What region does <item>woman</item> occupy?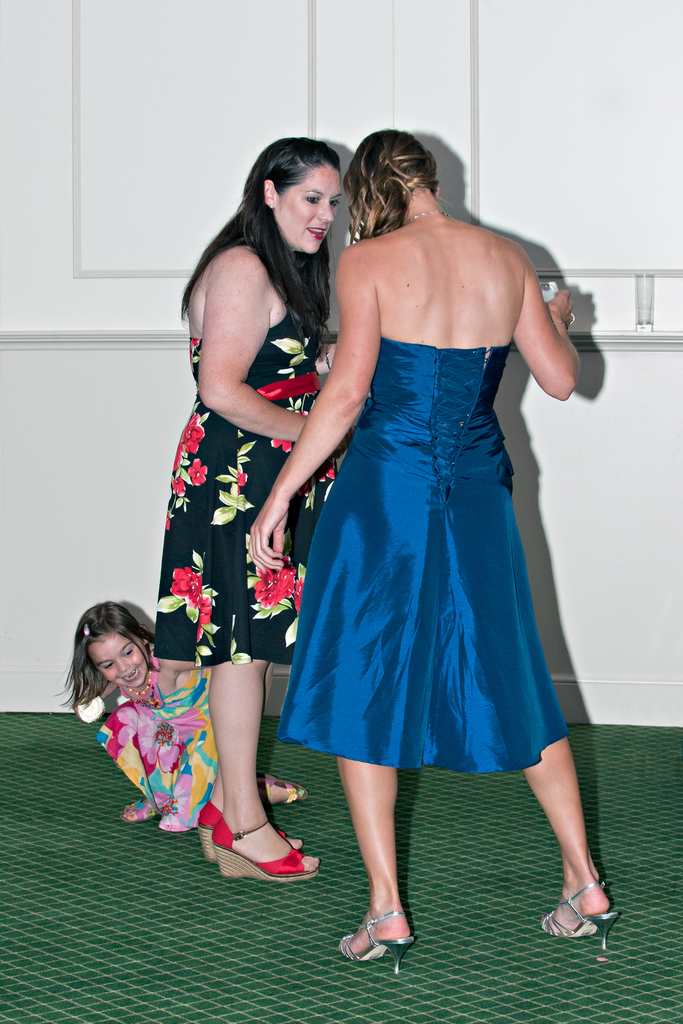
detection(133, 140, 367, 918).
